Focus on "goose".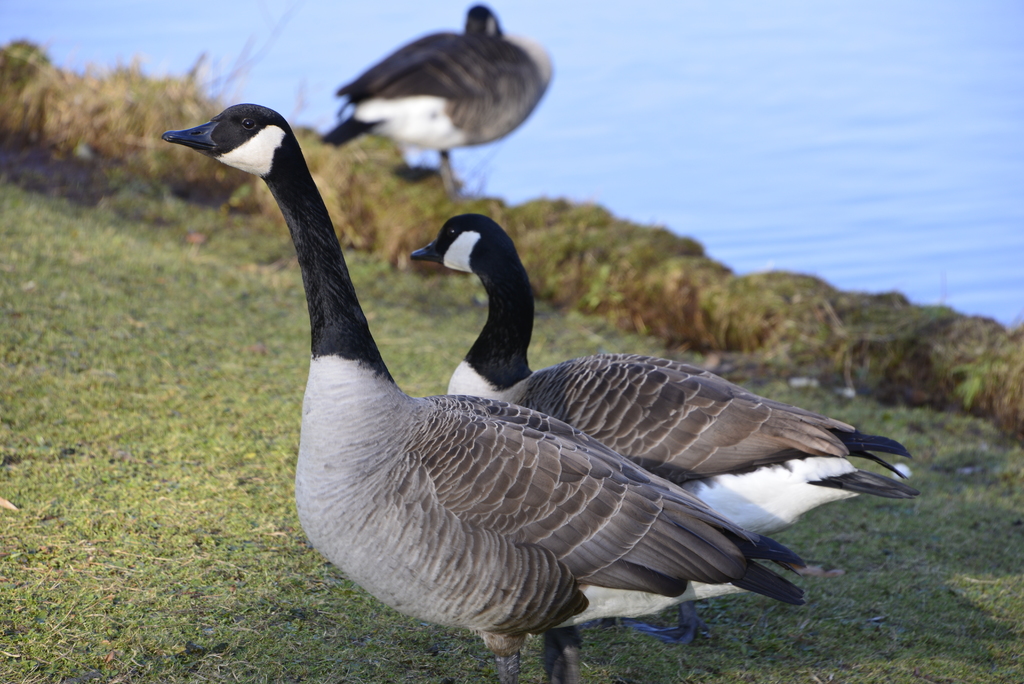
Focused at bbox=[325, 8, 563, 191].
